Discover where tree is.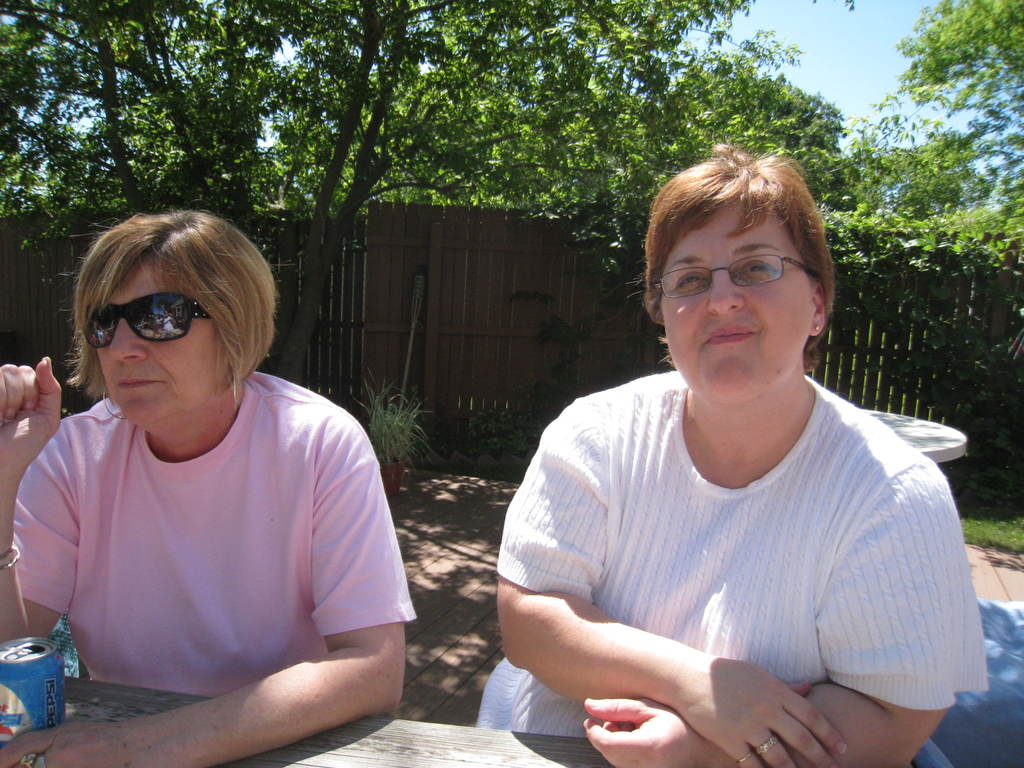
Discovered at [x1=821, y1=0, x2=1023, y2=292].
